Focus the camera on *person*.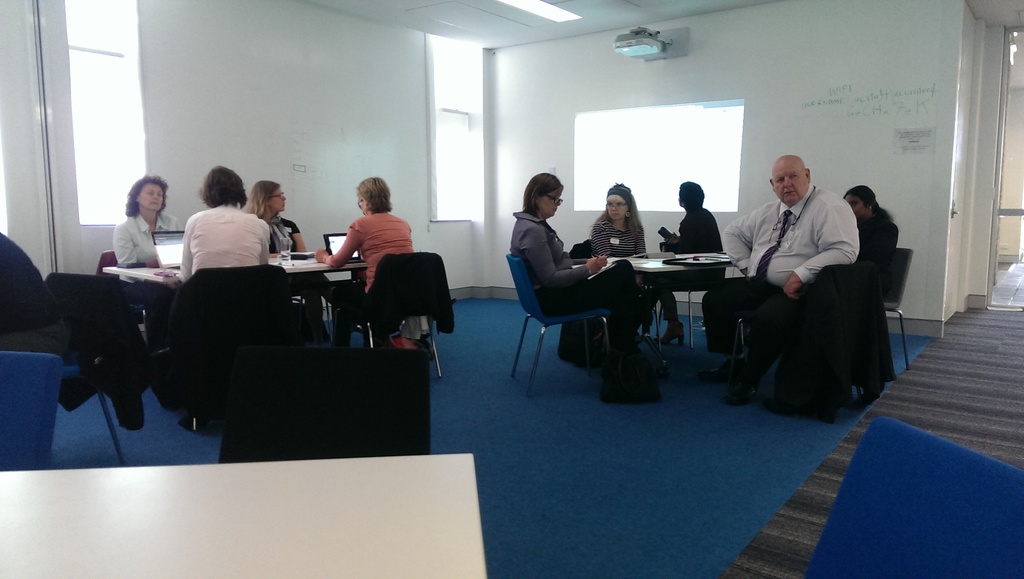
Focus region: x1=512, y1=166, x2=650, y2=361.
